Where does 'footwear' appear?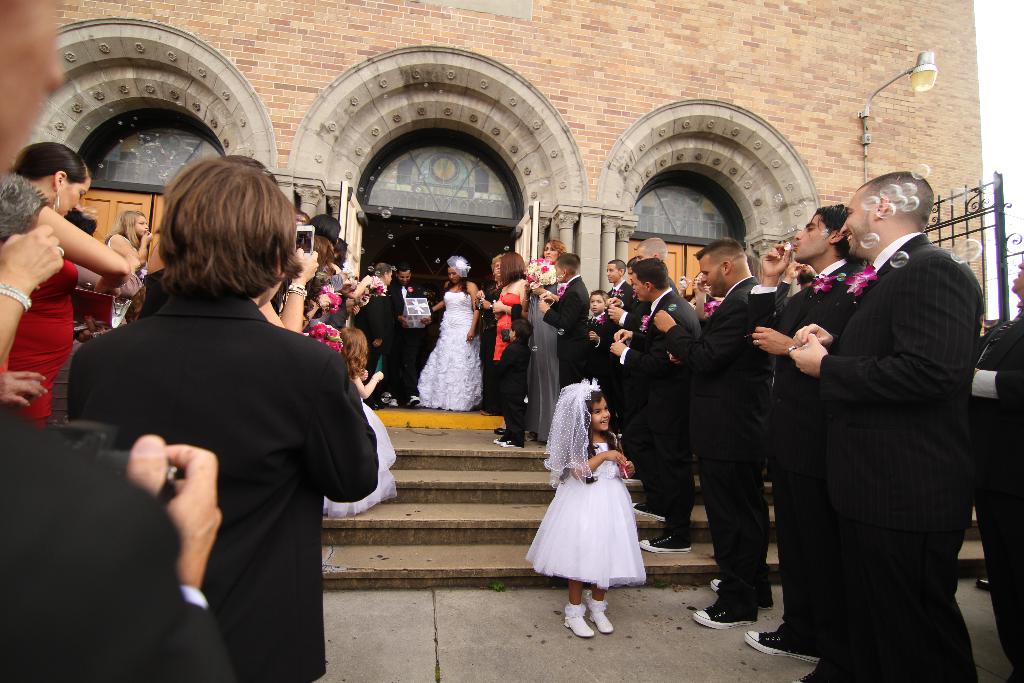
Appears at 590 598 614 634.
